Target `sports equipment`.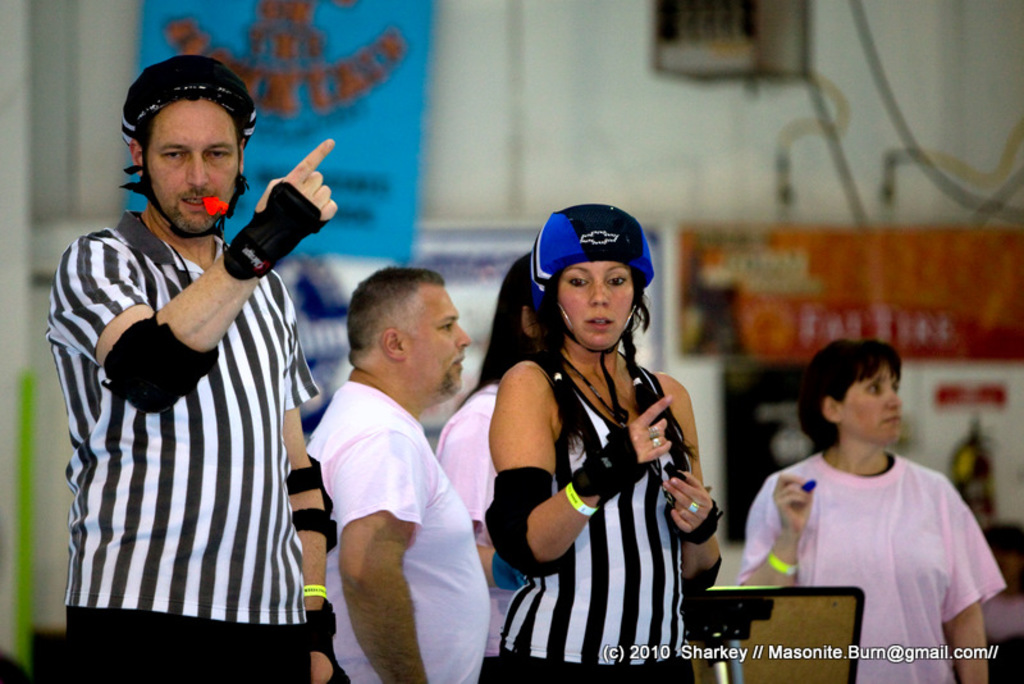
Target region: [left=287, top=455, right=339, bottom=551].
